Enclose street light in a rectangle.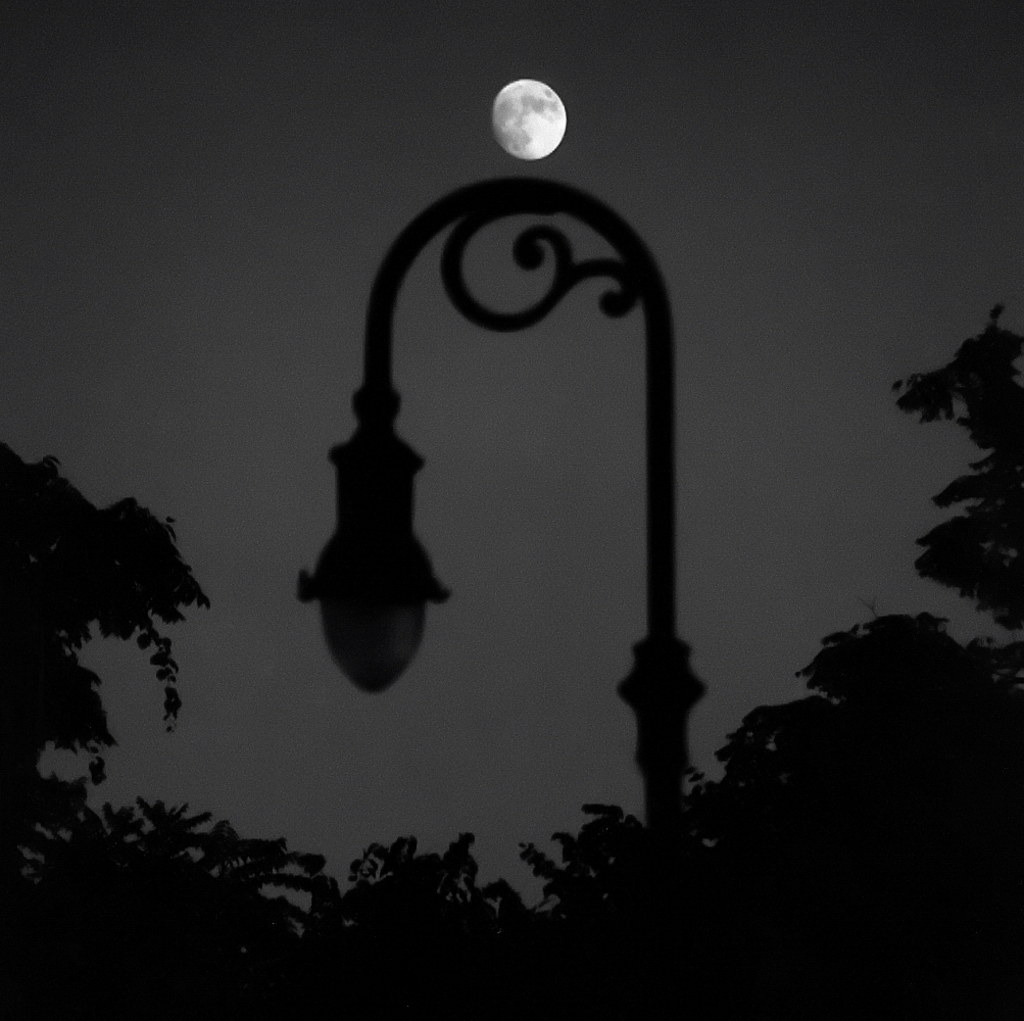
l=235, t=171, r=750, b=825.
